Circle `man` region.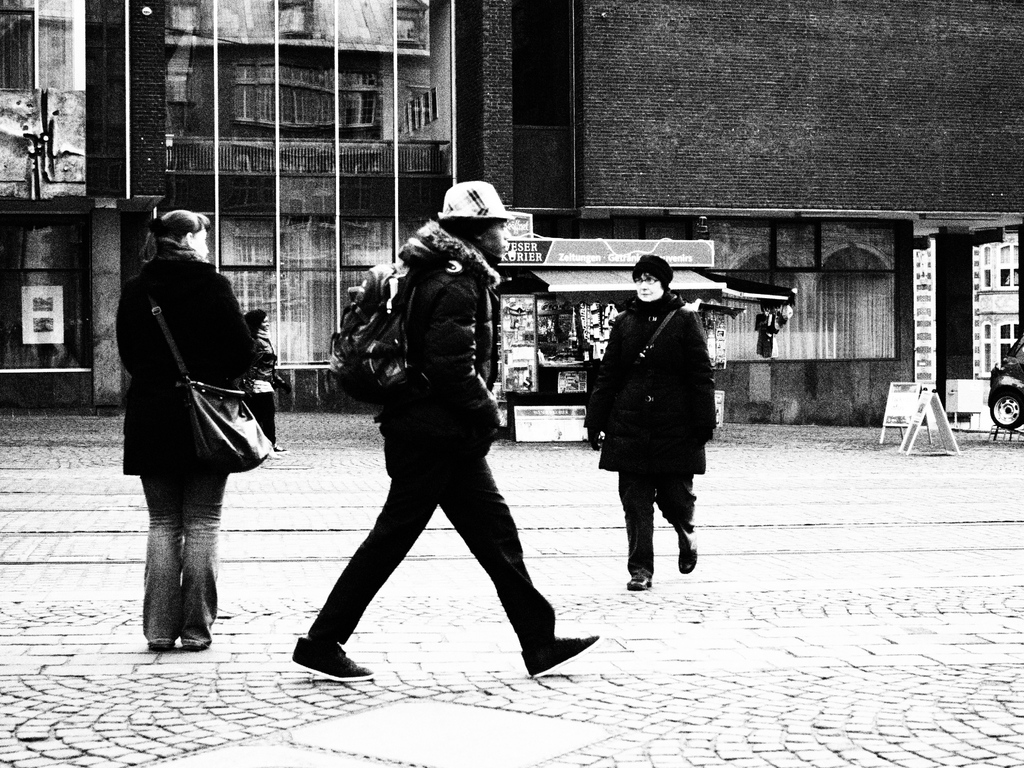
Region: pyautogui.locateOnScreen(284, 182, 598, 687).
